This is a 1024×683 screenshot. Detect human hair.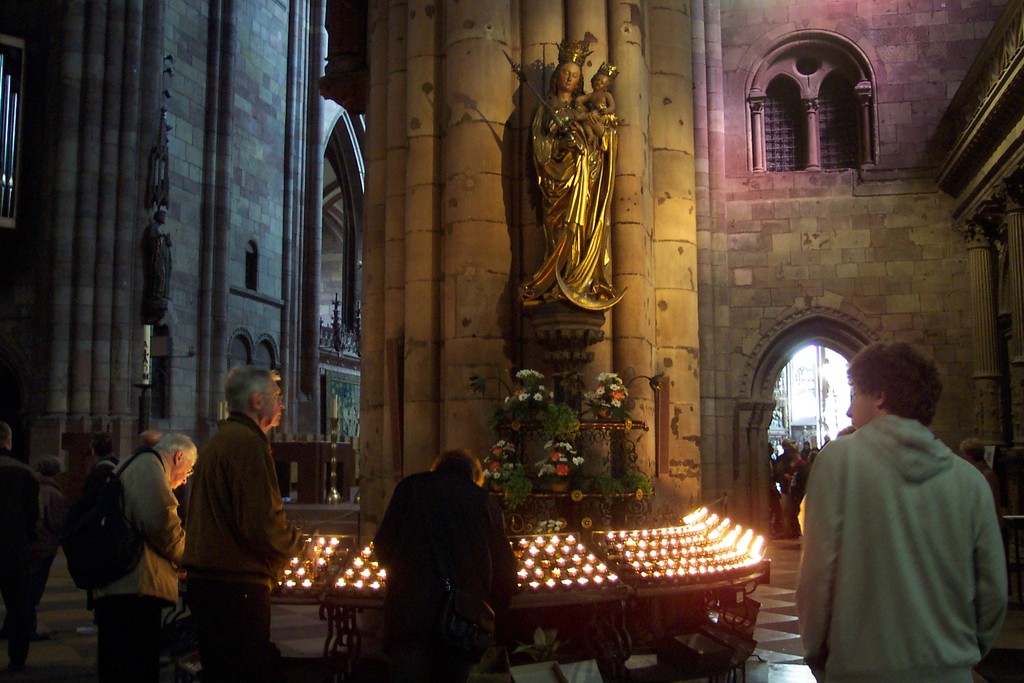
box=[1, 420, 12, 443].
